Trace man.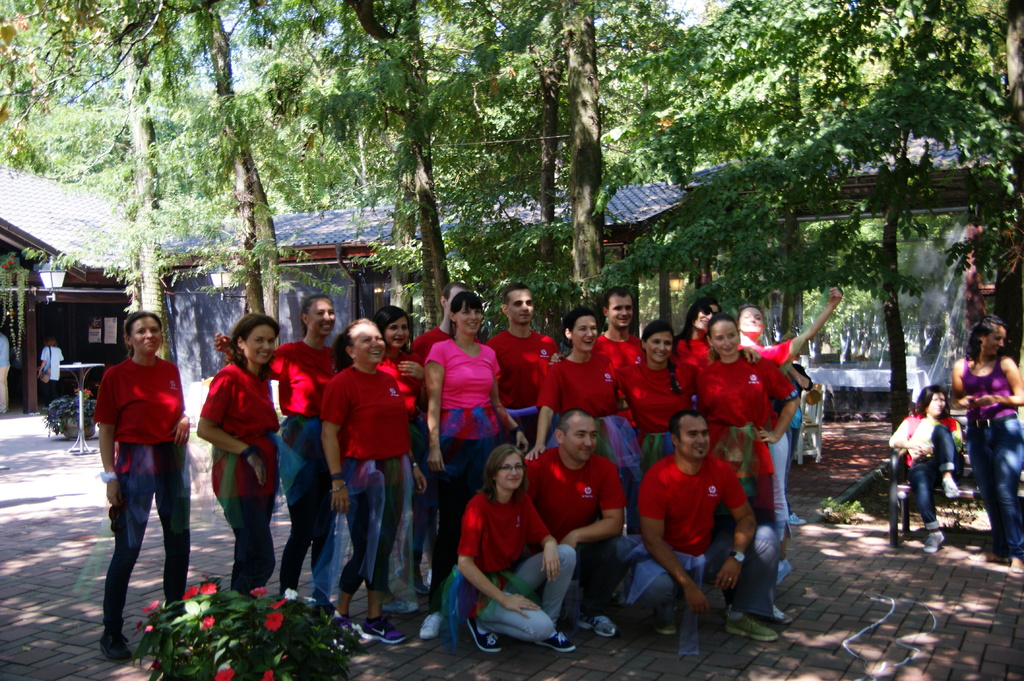
Traced to bbox=[526, 408, 639, 639].
